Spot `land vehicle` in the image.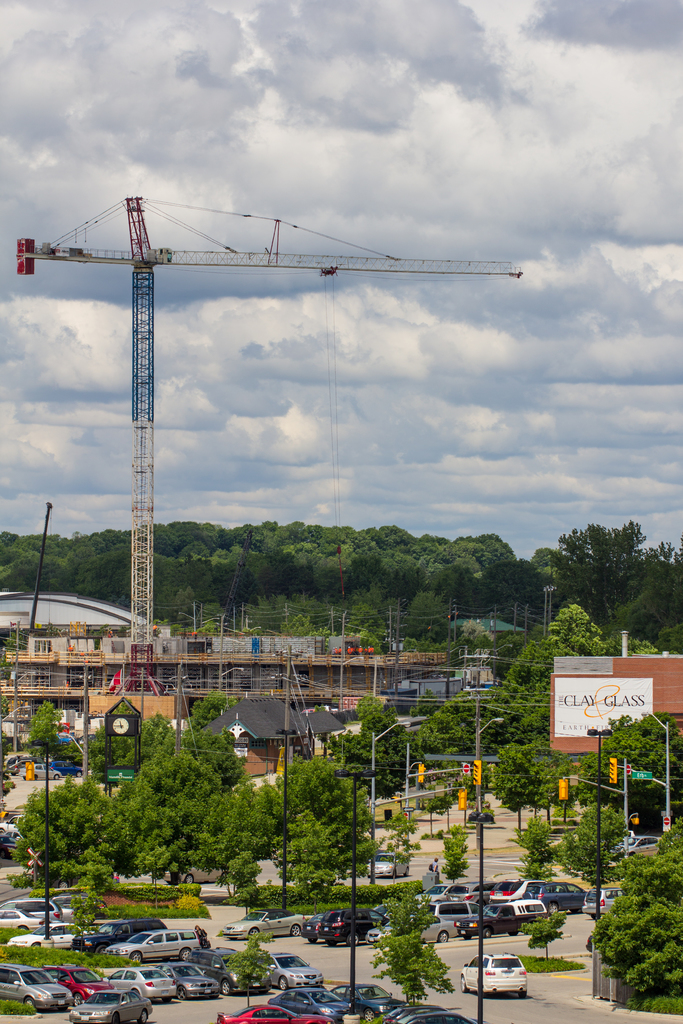
`land vehicle` found at locate(59, 762, 78, 776).
